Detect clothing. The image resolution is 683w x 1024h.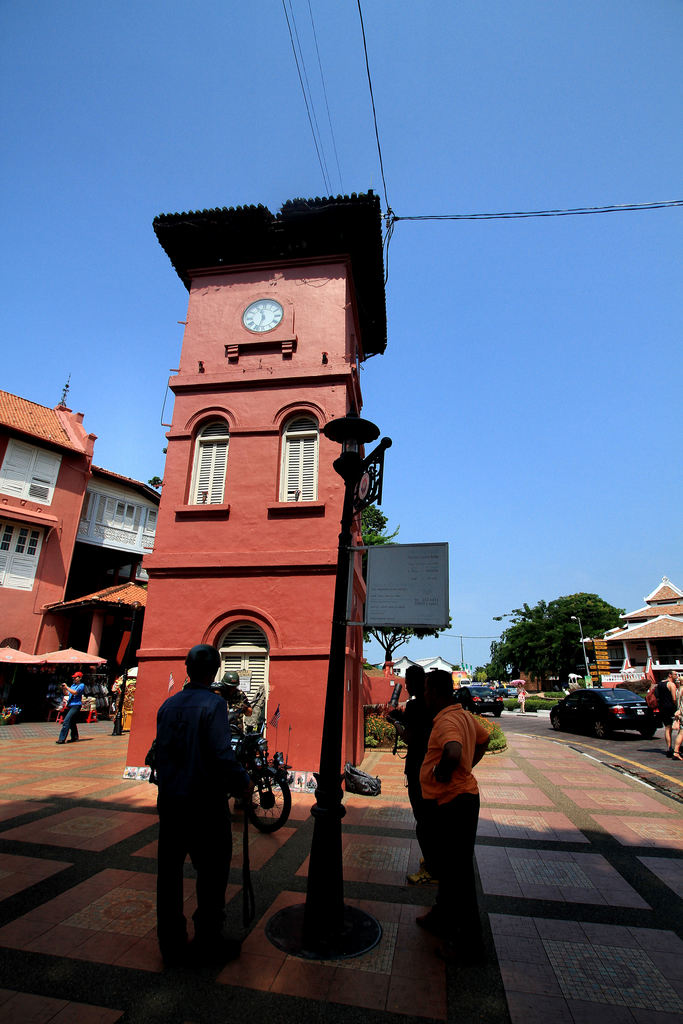
(left=400, top=698, right=432, bottom=865).
